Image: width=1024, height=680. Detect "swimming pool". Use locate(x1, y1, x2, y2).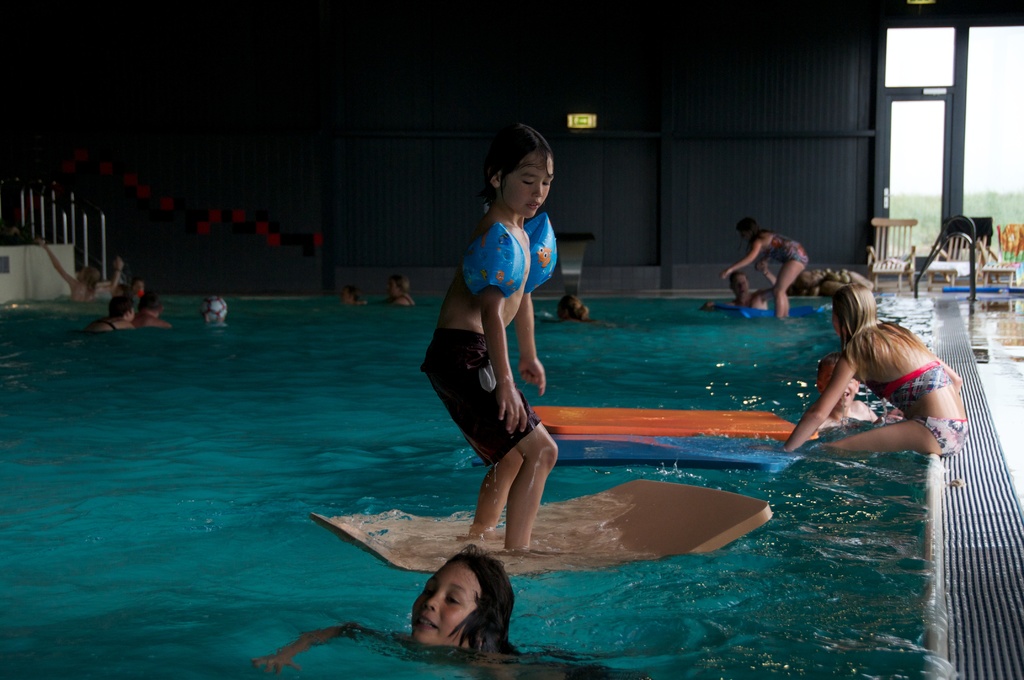
locate(0, 292, 951, 679).
